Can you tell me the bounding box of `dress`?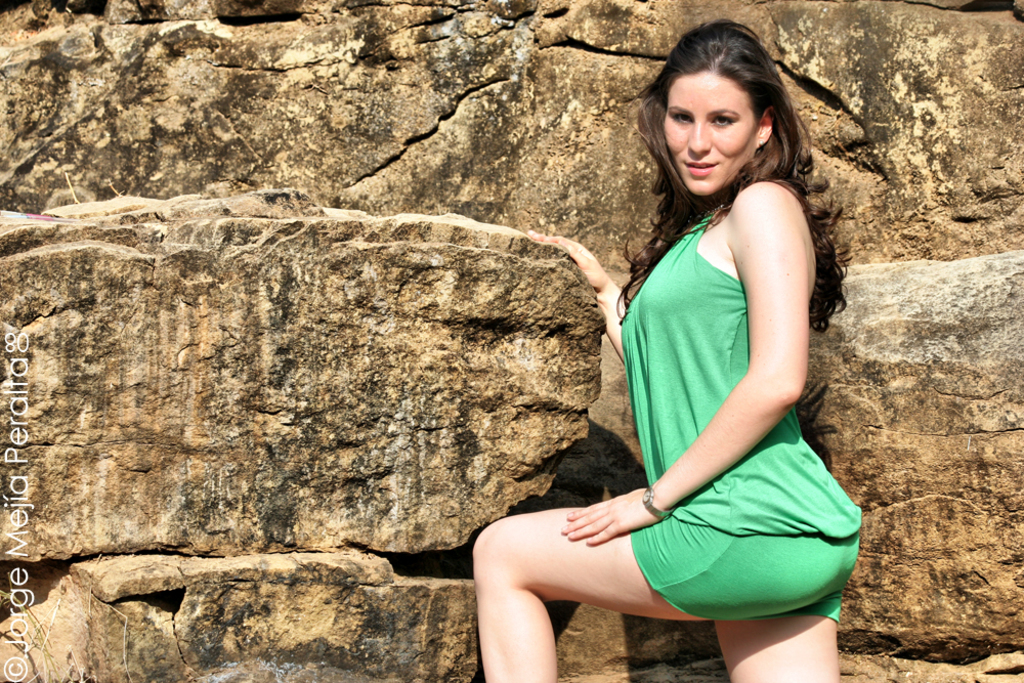
(left=621, top=214, right=860, bottom=624).
